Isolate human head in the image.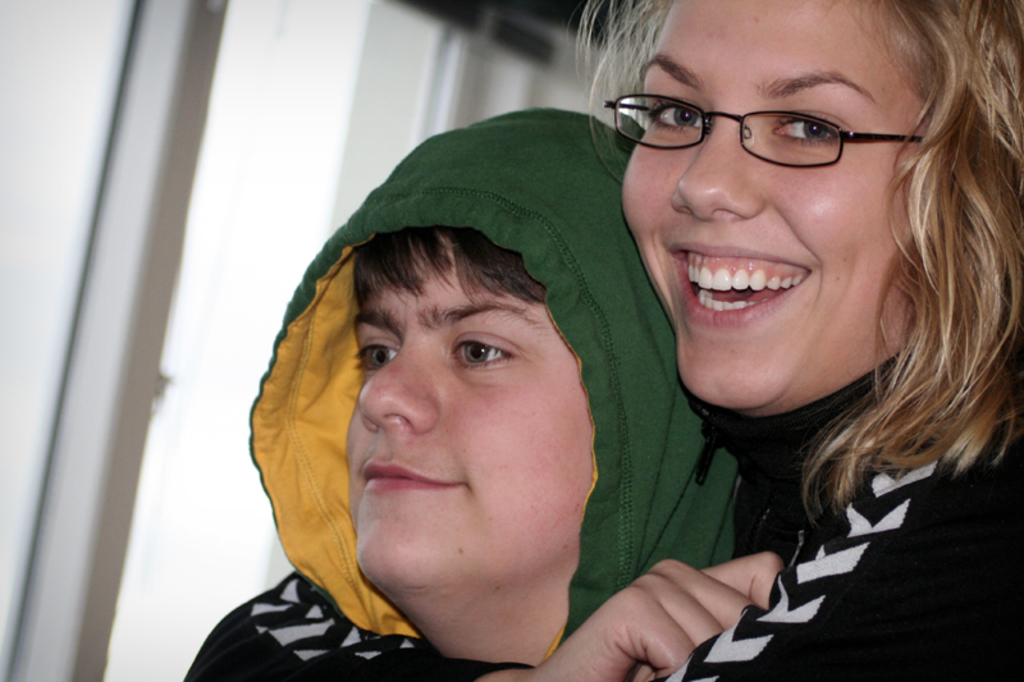
Isolated region: left=603, top=0, right=975, bottom=397.
